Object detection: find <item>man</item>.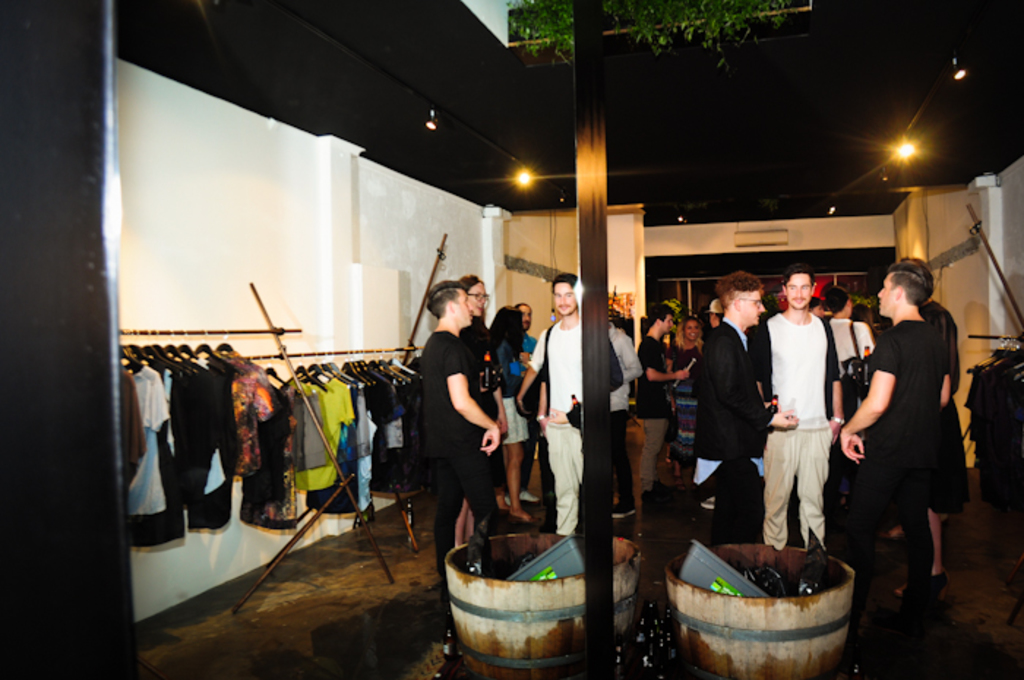
(left=633, top=297, right=690, bottom=506).
